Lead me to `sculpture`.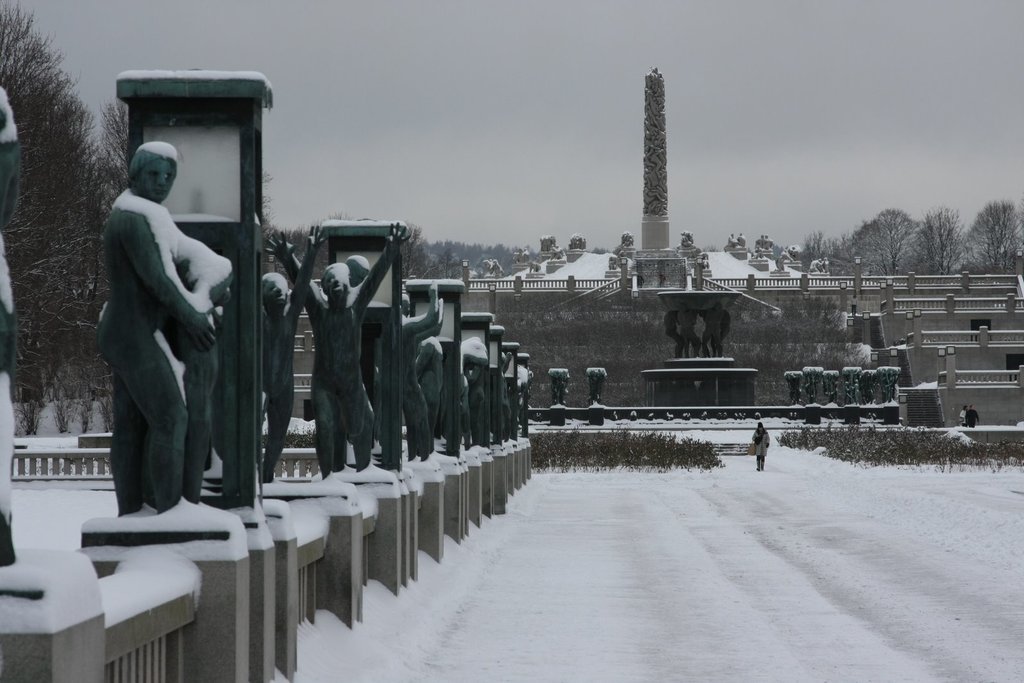
Lead to (x1=478, y1=368, x2=518, y2=444).
